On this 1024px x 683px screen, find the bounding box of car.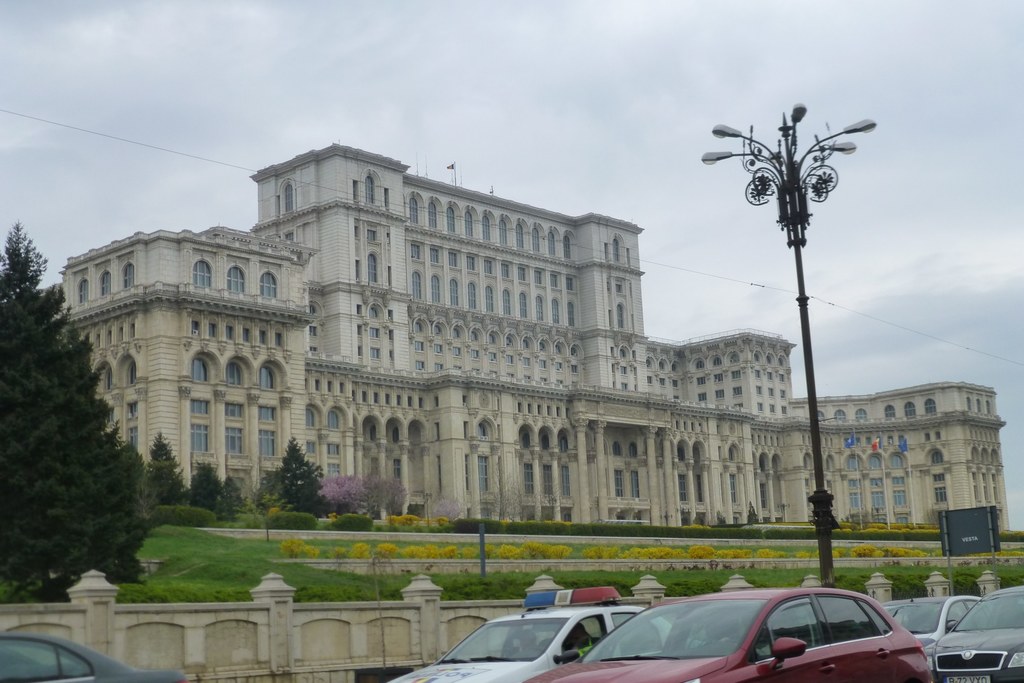
Bounding box: (left=0, top=630, right=195, bottom=682).
